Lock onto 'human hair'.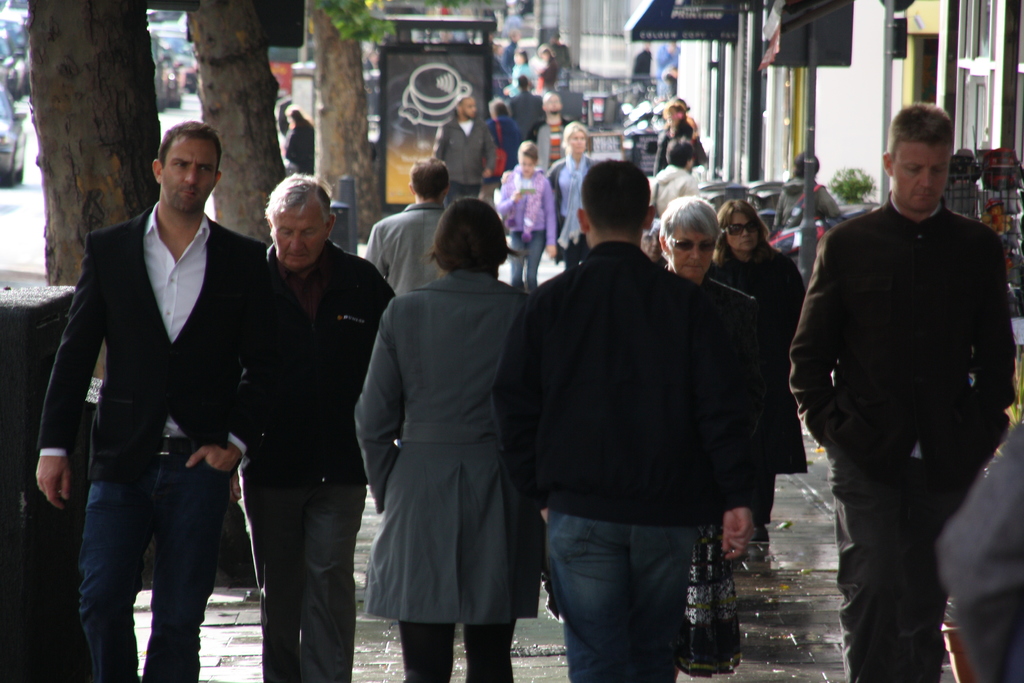
Locked: 719 195 767 245.
